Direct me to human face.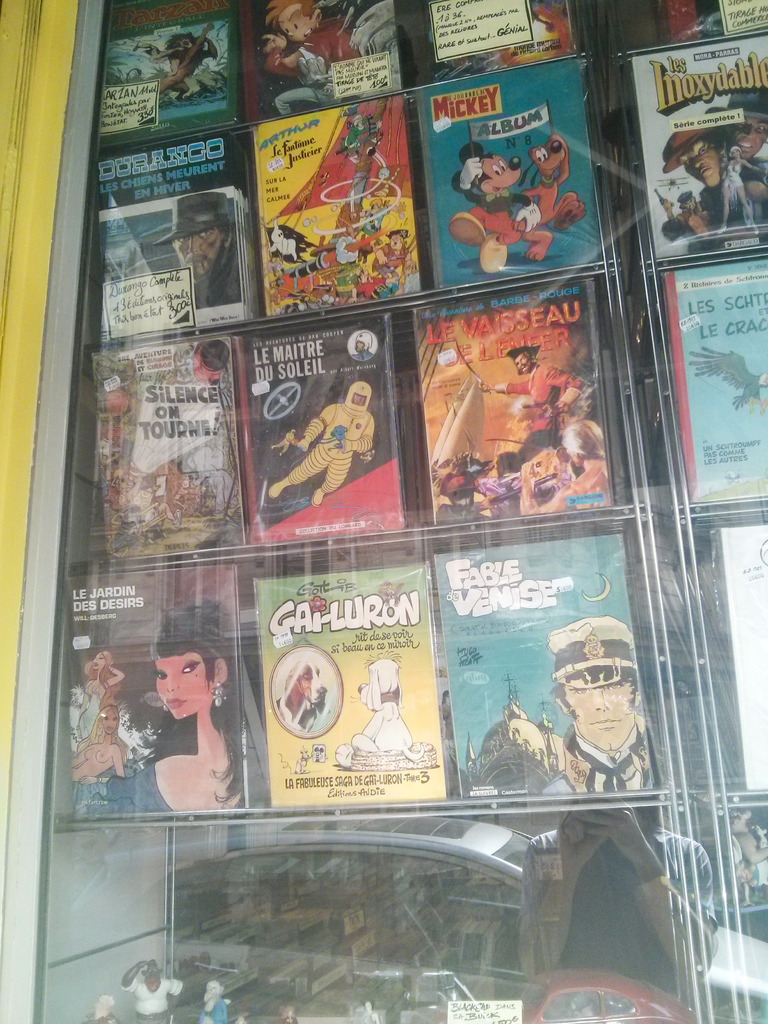
Direction: detection(157, 652, 220, 720).
